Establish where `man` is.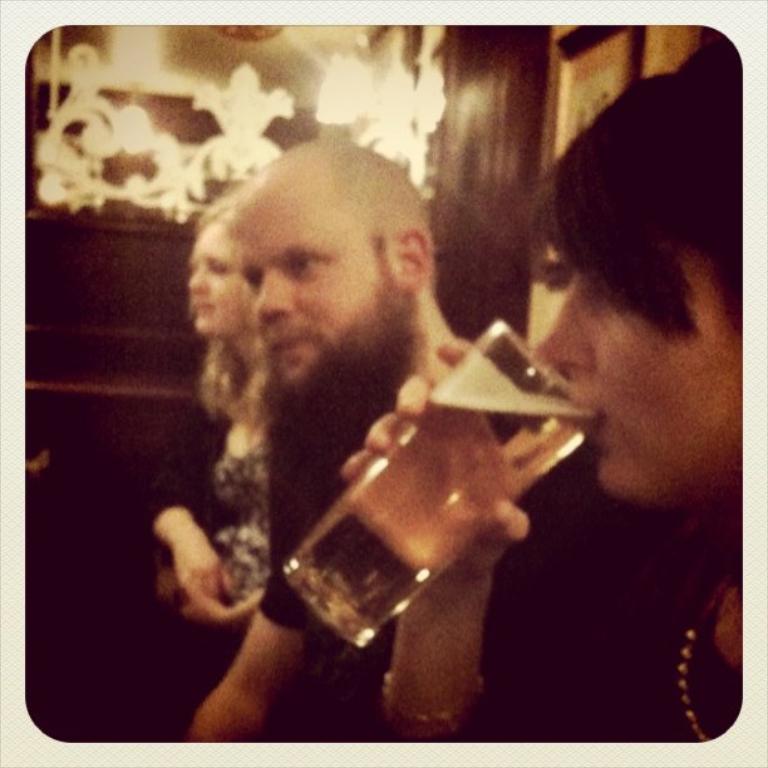
Established at 95 105 691 749.
